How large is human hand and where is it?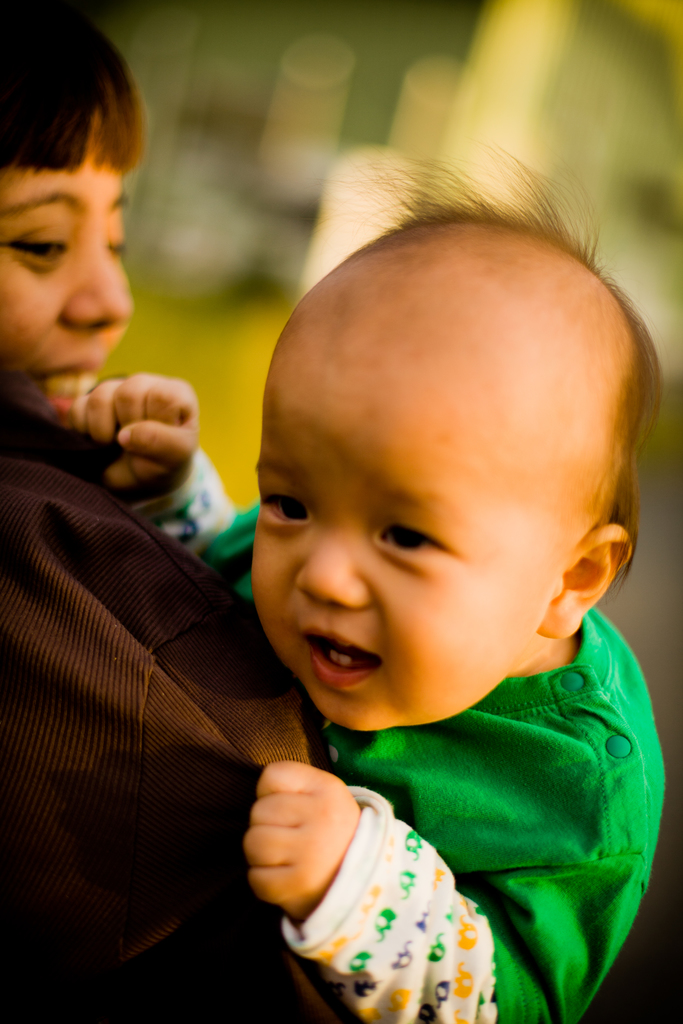
Bounding box: <bbox>69, 365, 198, 505</bbox>.
